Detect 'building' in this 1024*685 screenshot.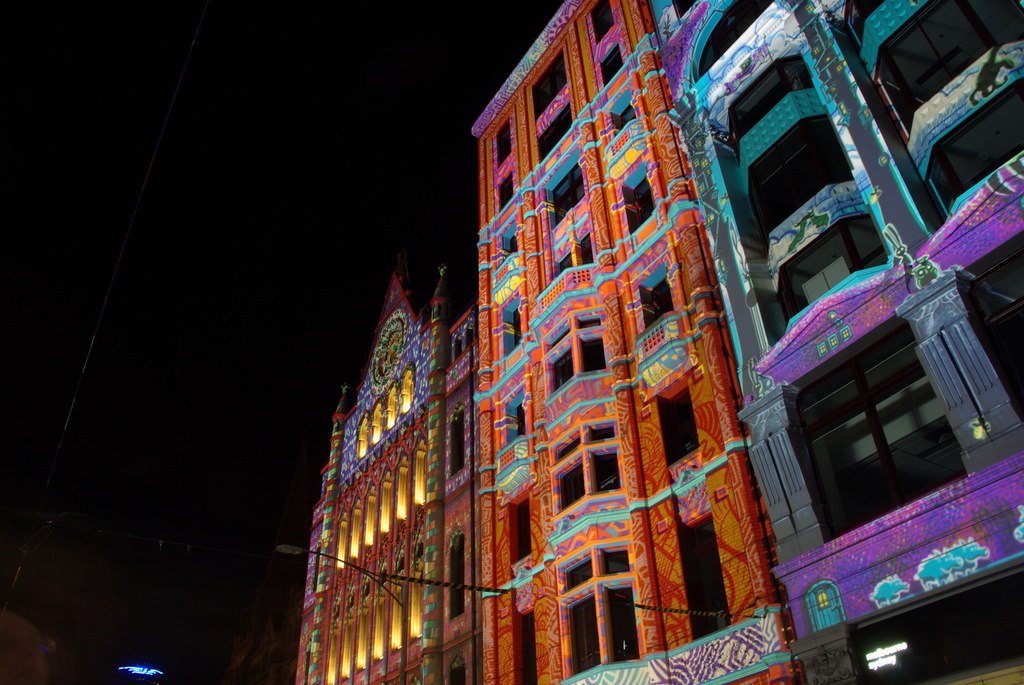
Detection: <region>637, 0, 1023, 684</region>.
